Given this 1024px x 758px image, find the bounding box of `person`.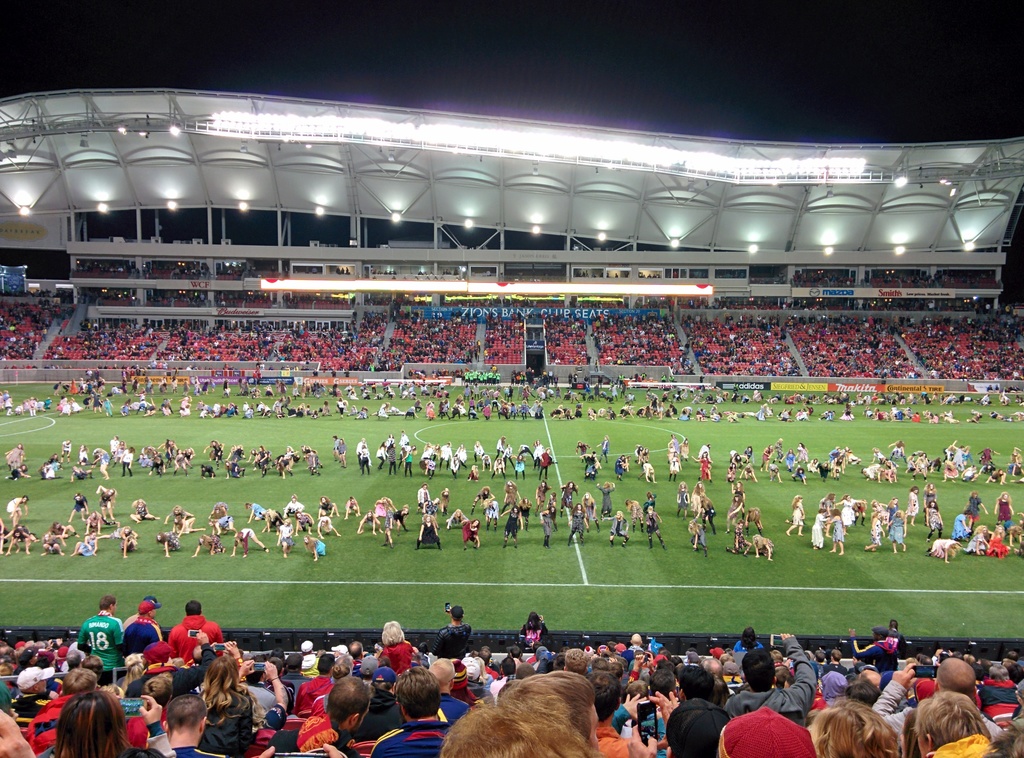
600:508:630:547.
